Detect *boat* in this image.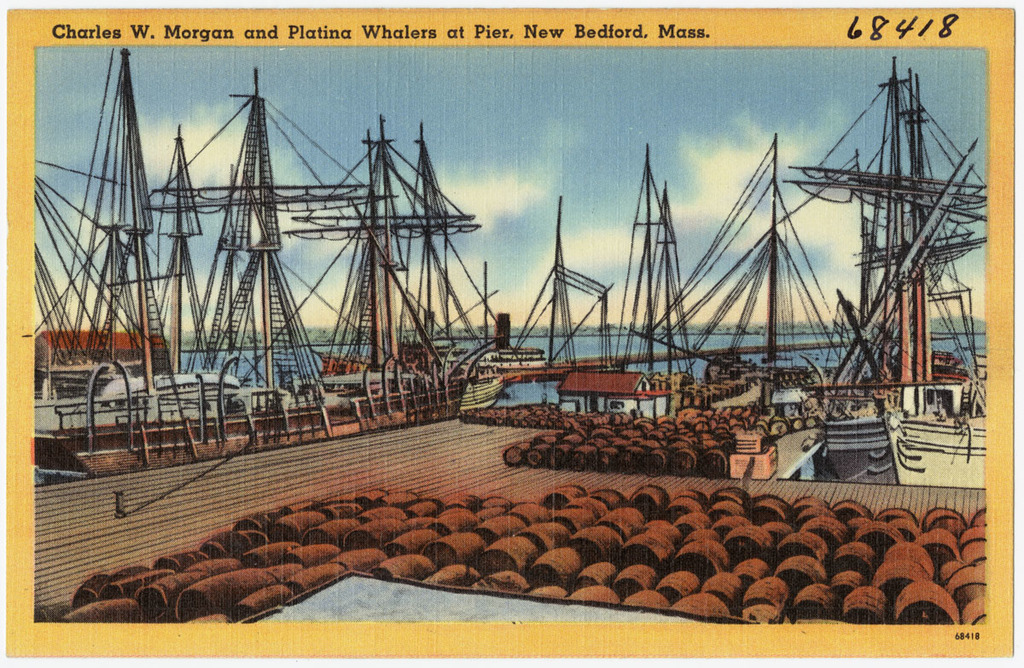
Detection: <box>890,46,986,485</box>.
